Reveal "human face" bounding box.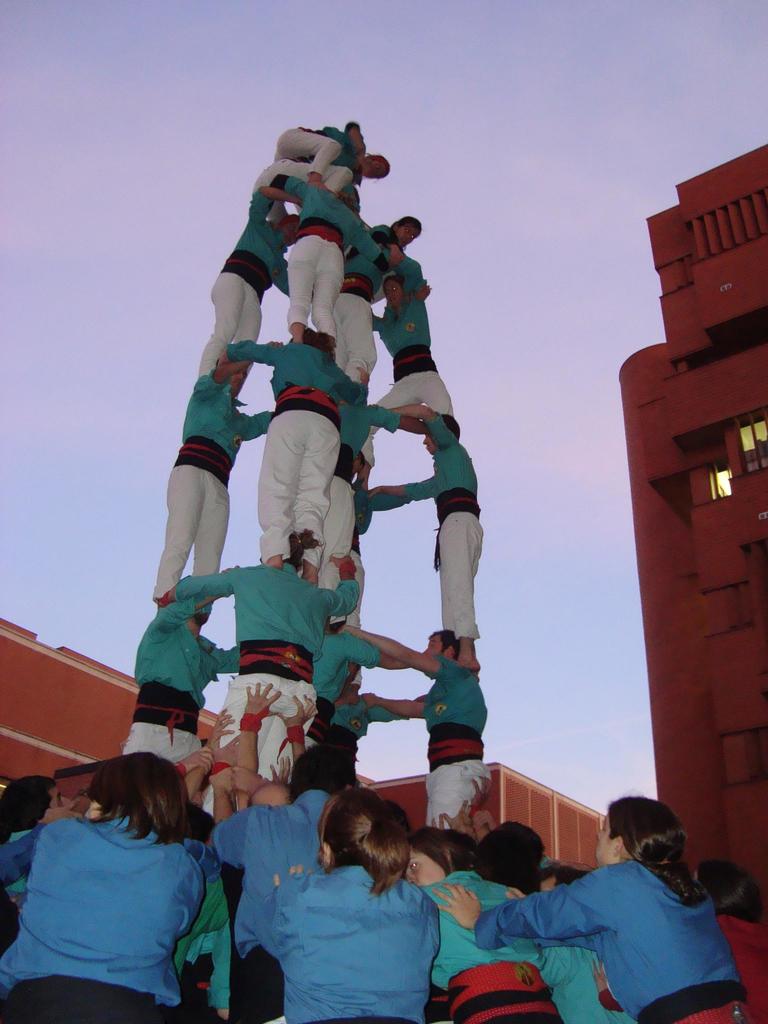
Revealed: 391/223/420/245.
